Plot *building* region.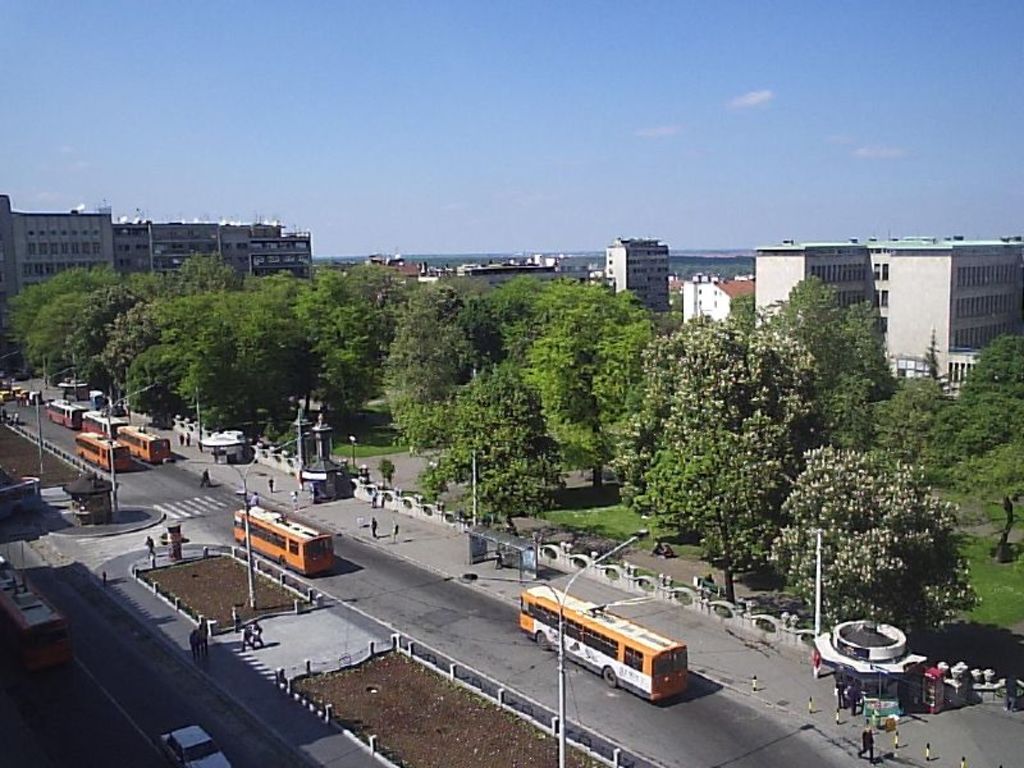
Plotted at [749, 229, 1023, 401].
